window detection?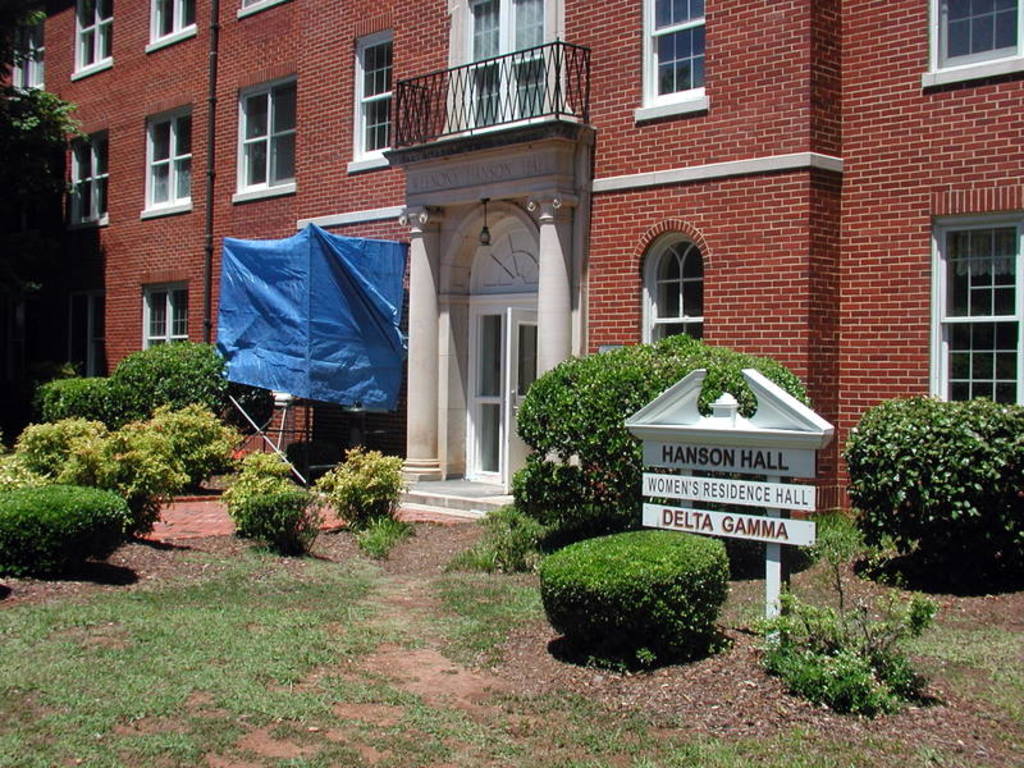
Rect(9, 14, 45, 101)
